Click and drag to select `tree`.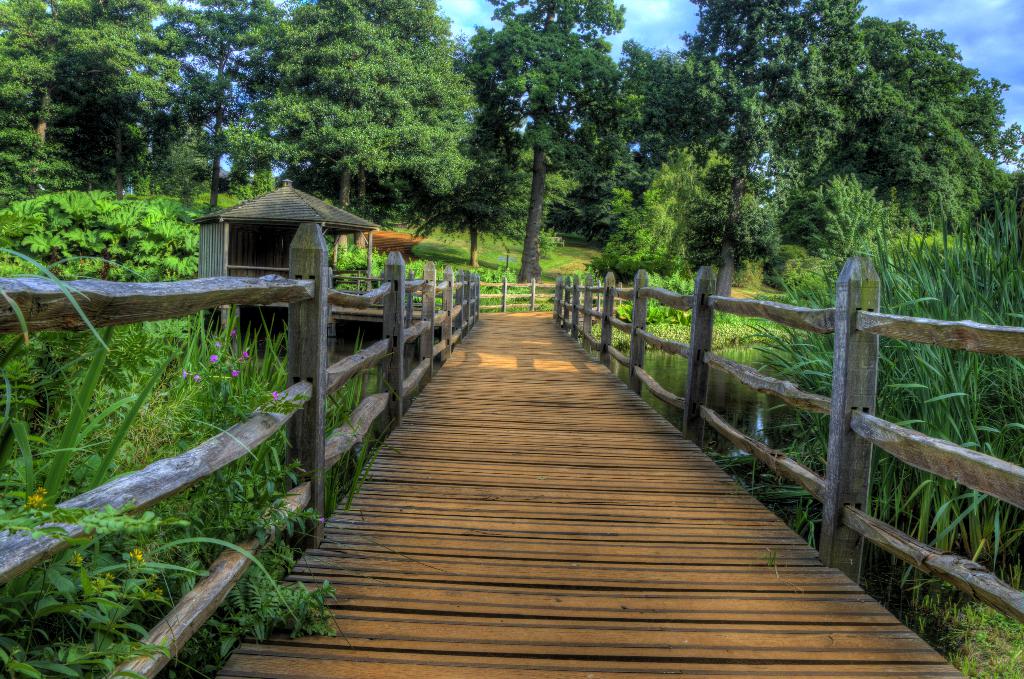
Selection: left=611, top=45, right=708, bottom=192.
